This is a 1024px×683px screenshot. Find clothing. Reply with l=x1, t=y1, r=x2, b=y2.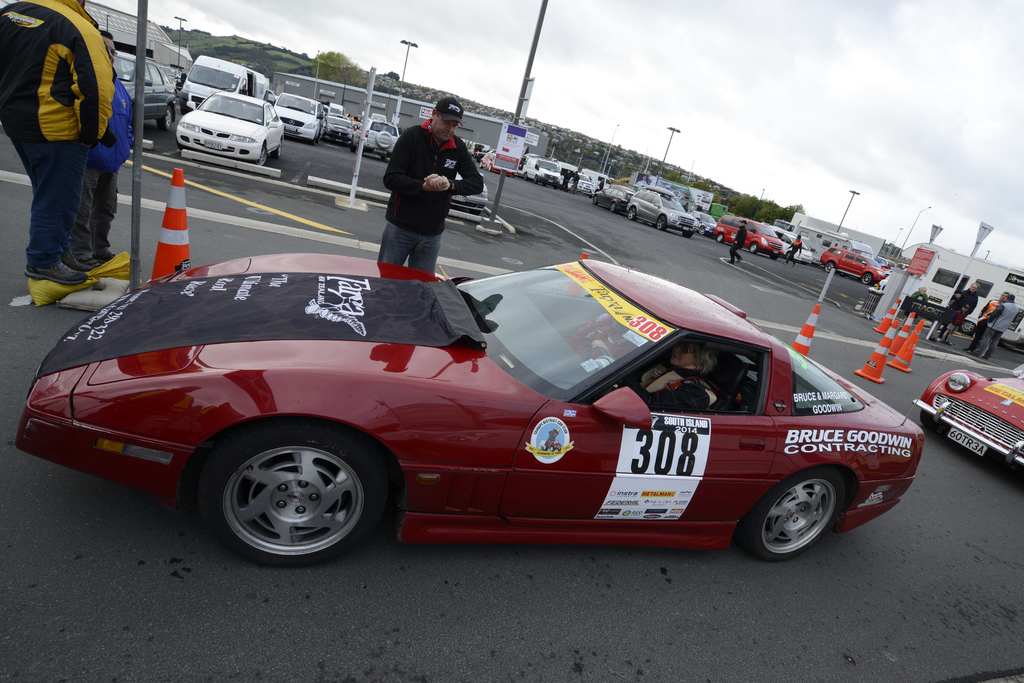
l=966, t=302, r=1023, b=362.
